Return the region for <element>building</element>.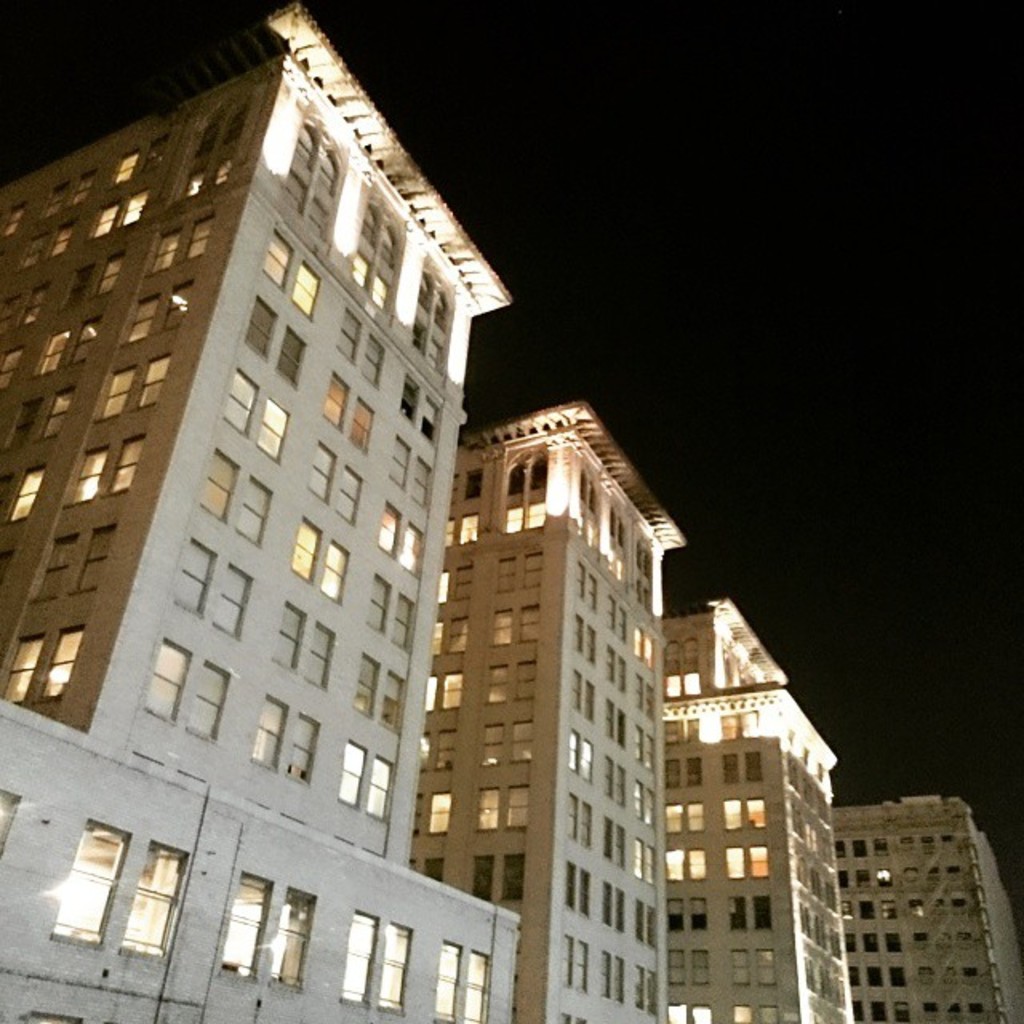
x1=0 y1=3 x2=522 y2=1022.
